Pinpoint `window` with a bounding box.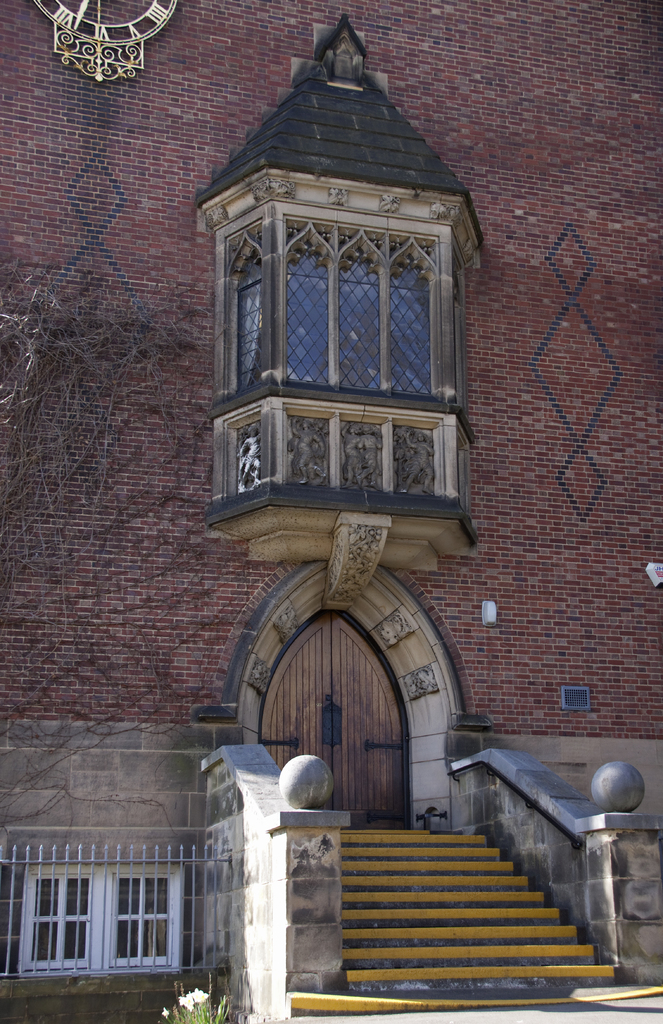
BBox(0, 870, 40, 991).
